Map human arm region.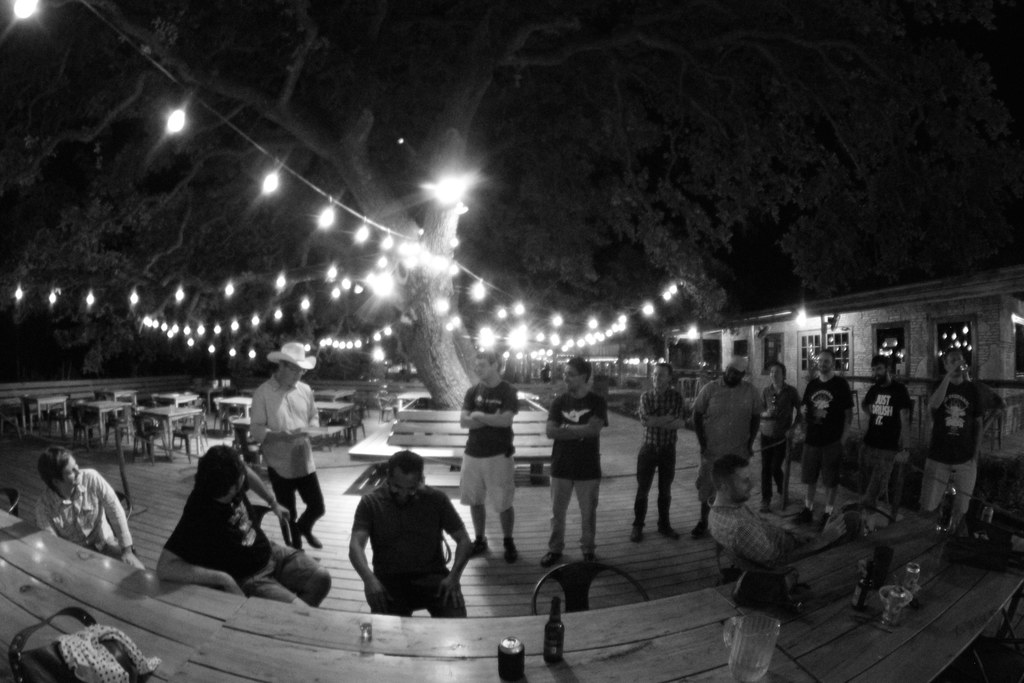
Mapped to <bbox>785, 384, 808, 444</bbox>.
